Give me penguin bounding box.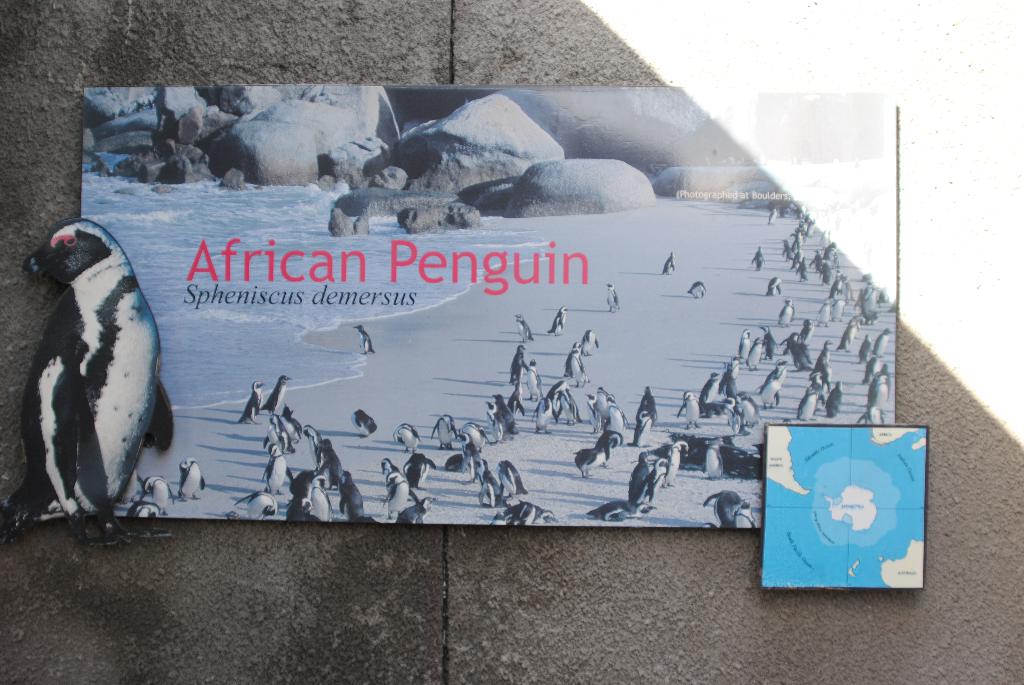
665:253:676:276.
